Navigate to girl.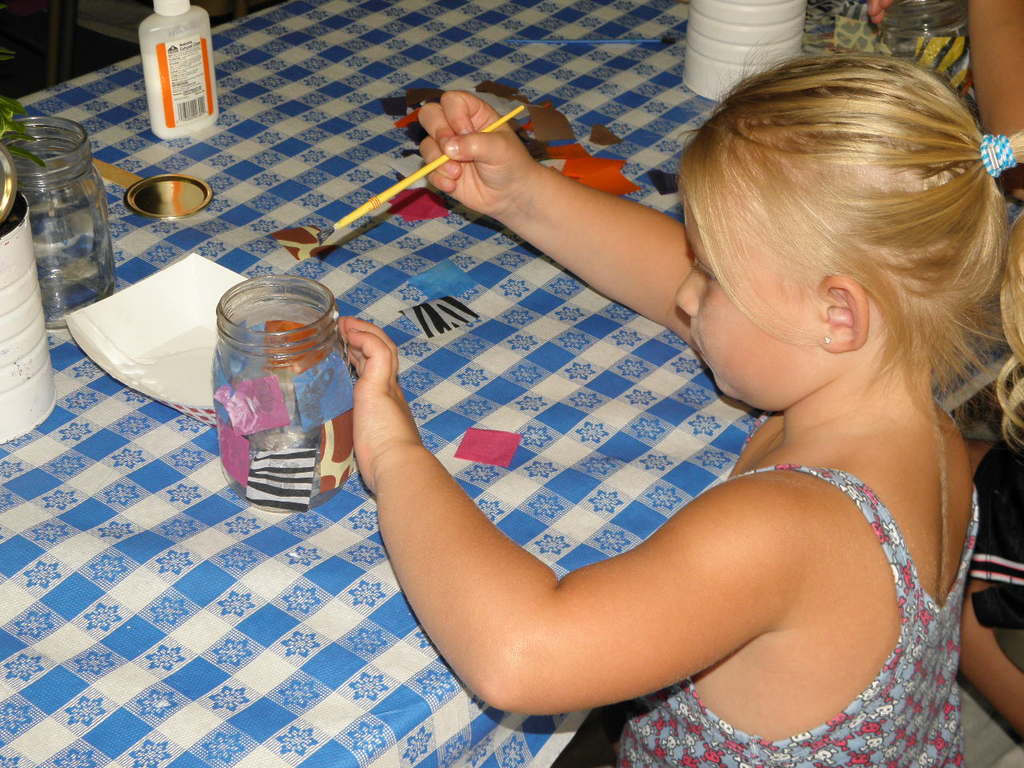
Navigation target: Rect(340, 46, 1023, 767).
